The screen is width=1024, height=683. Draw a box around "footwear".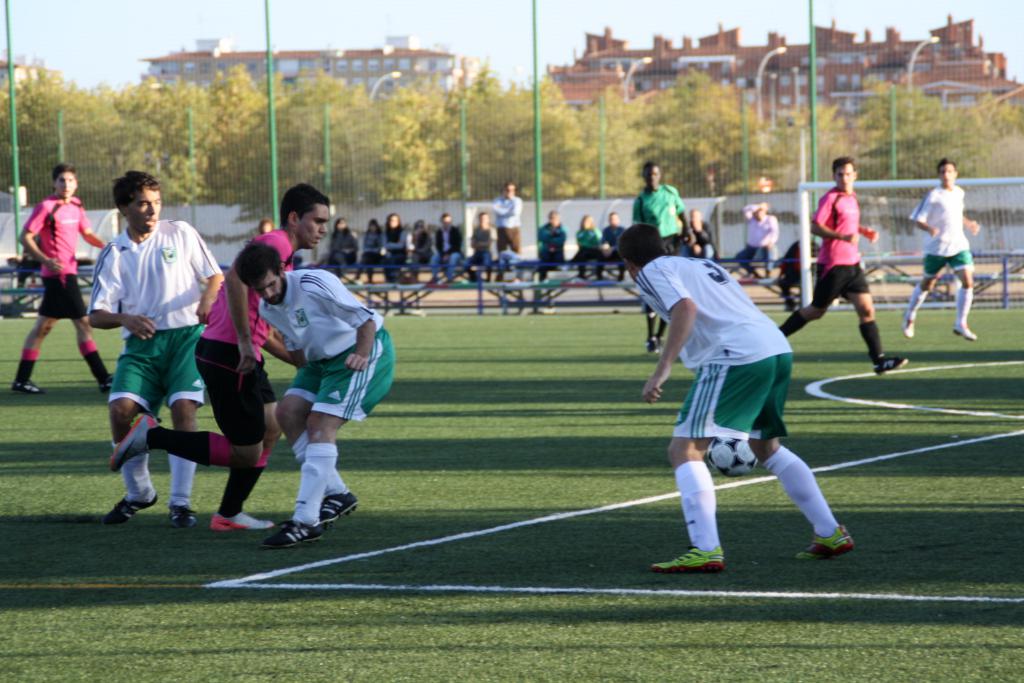
[x1=106, y1=492, x2=158, y2=527].
